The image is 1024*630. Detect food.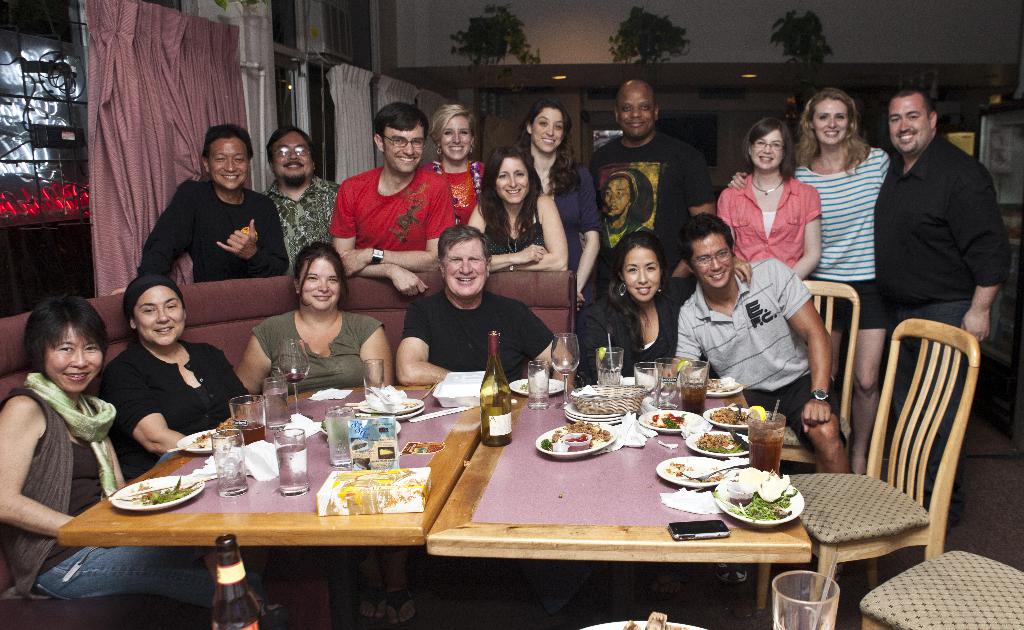
Detection: (x1=695, y1=433, x2=751, y2=453).
